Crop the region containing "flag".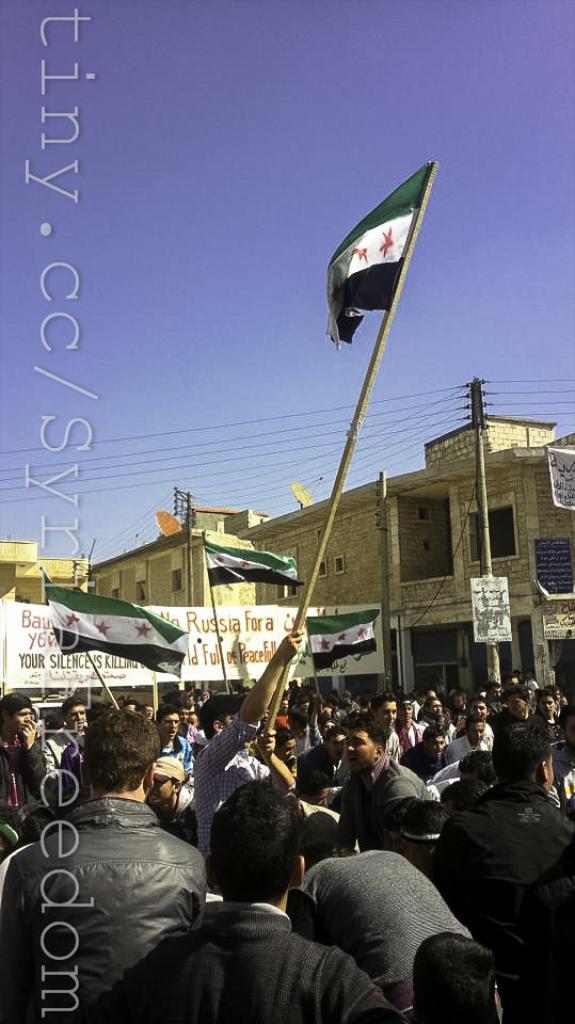
Crop region: left=320, top=160, right=437, bottom=349.
